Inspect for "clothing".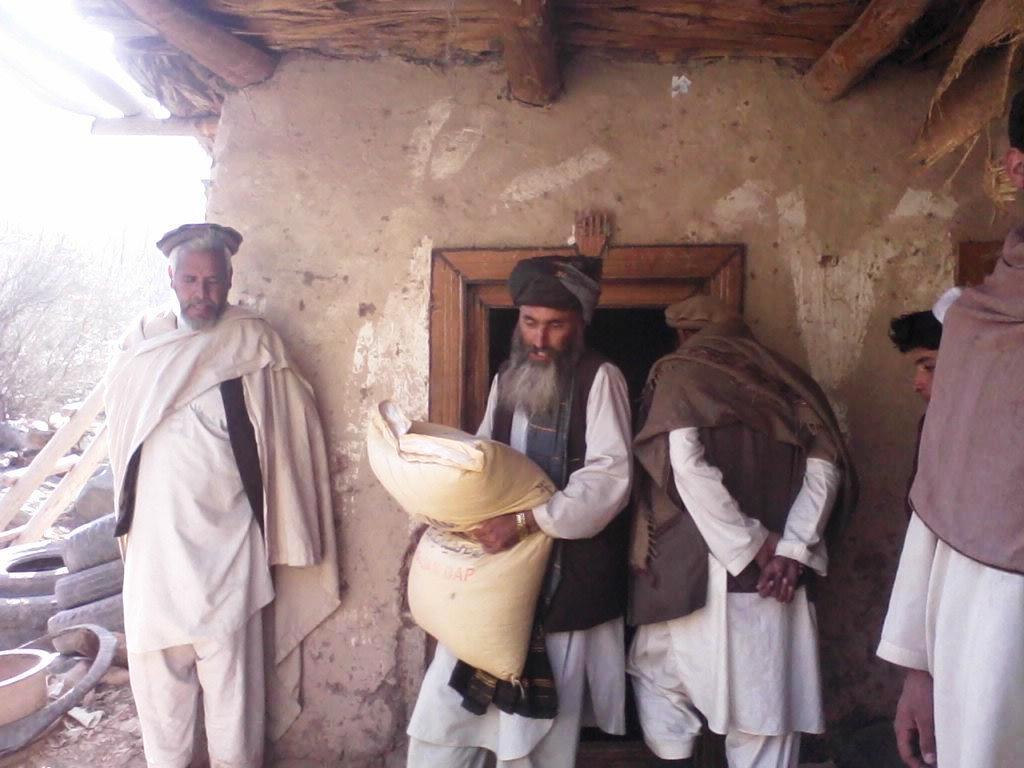
Inspection: {"x1": 402, "y1": 354, "x2": 633, "y2": 767}.
